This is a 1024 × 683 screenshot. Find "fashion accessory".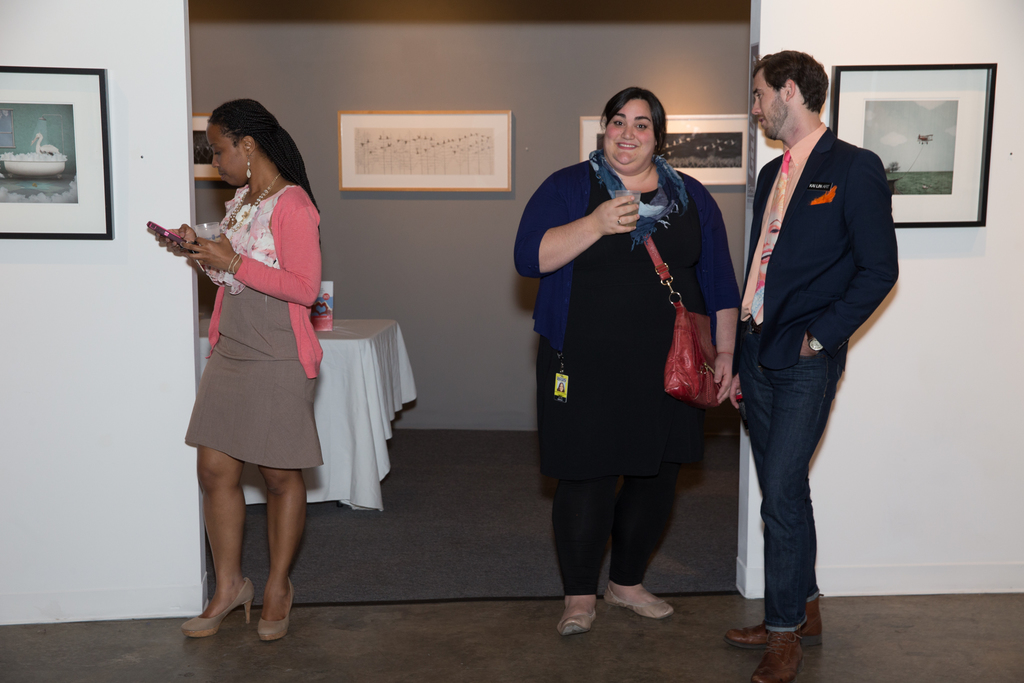
Bounding box: left=644, top=231, right=750, bottom=406.
